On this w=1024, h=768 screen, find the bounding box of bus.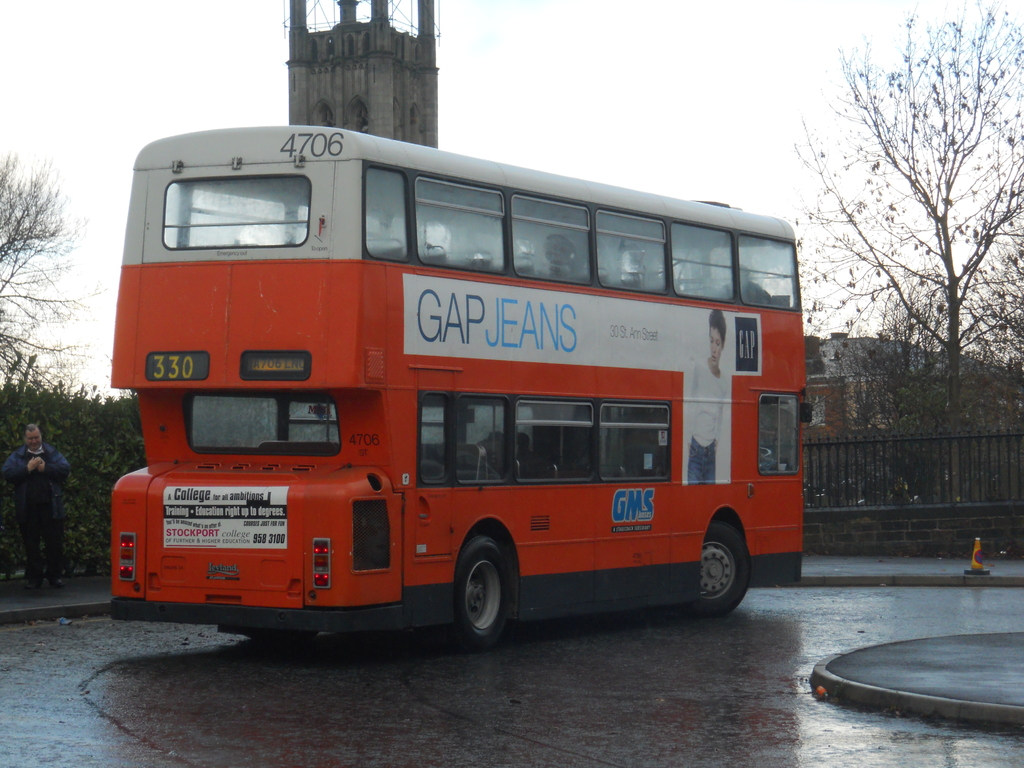
Bounding box: (107,122,816,655).
